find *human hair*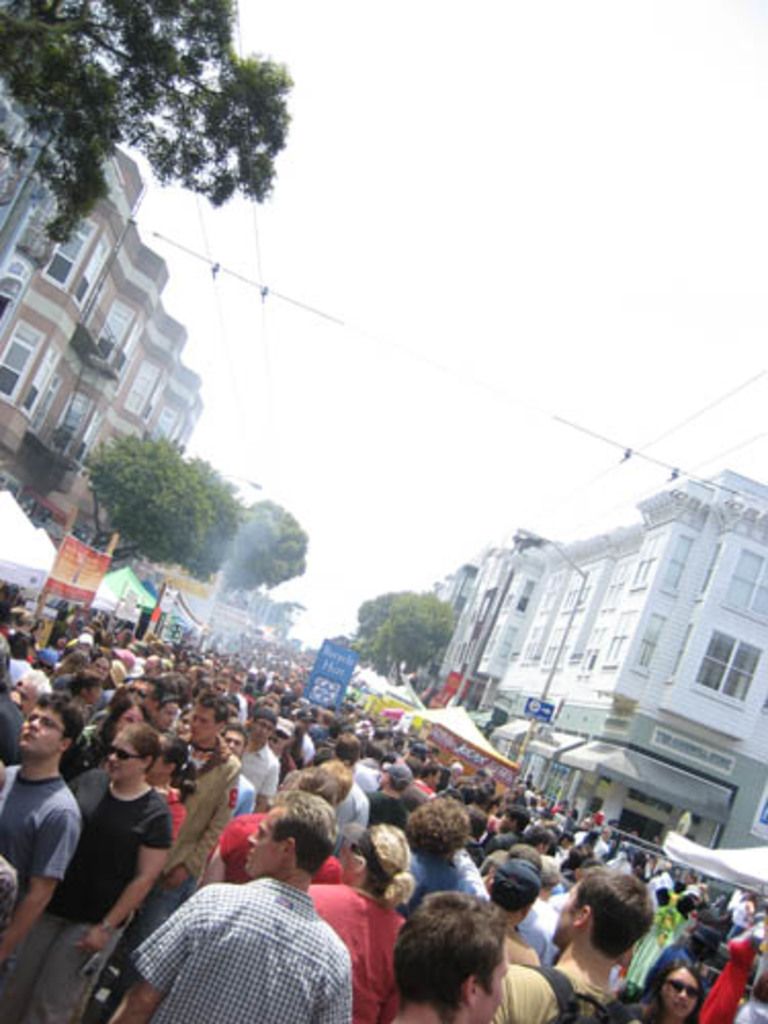
[left=354, top=827, right=412, bottom=909]
